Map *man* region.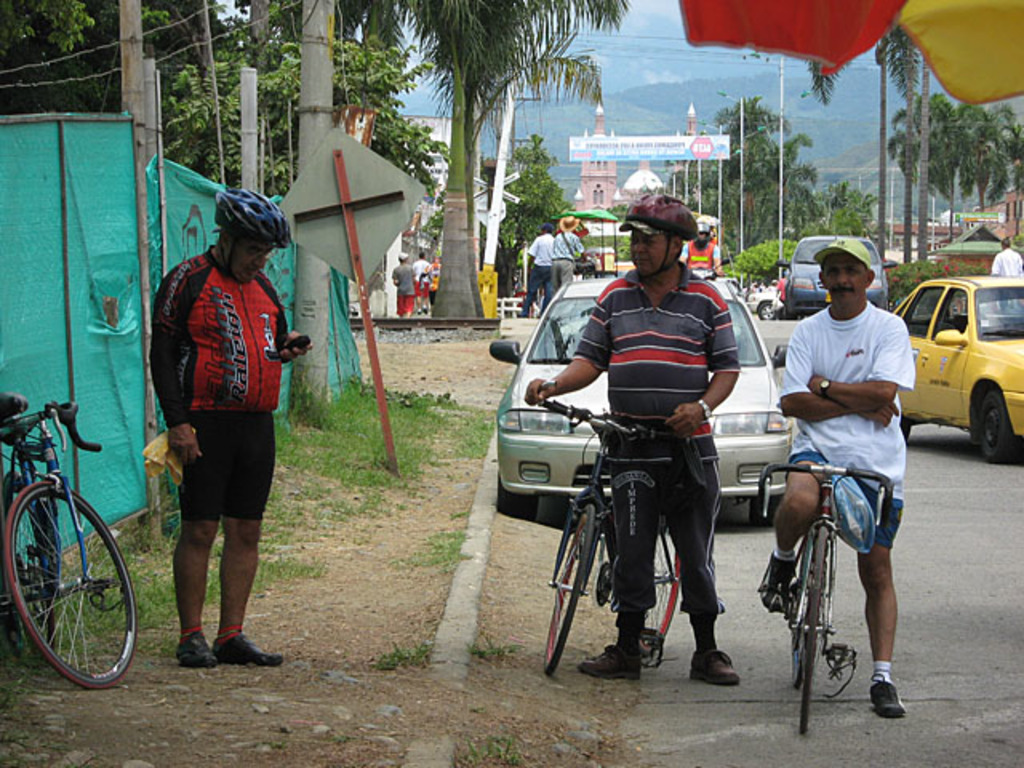
Mapped to [x1=520, y1=187, x2=742, y2=698].
